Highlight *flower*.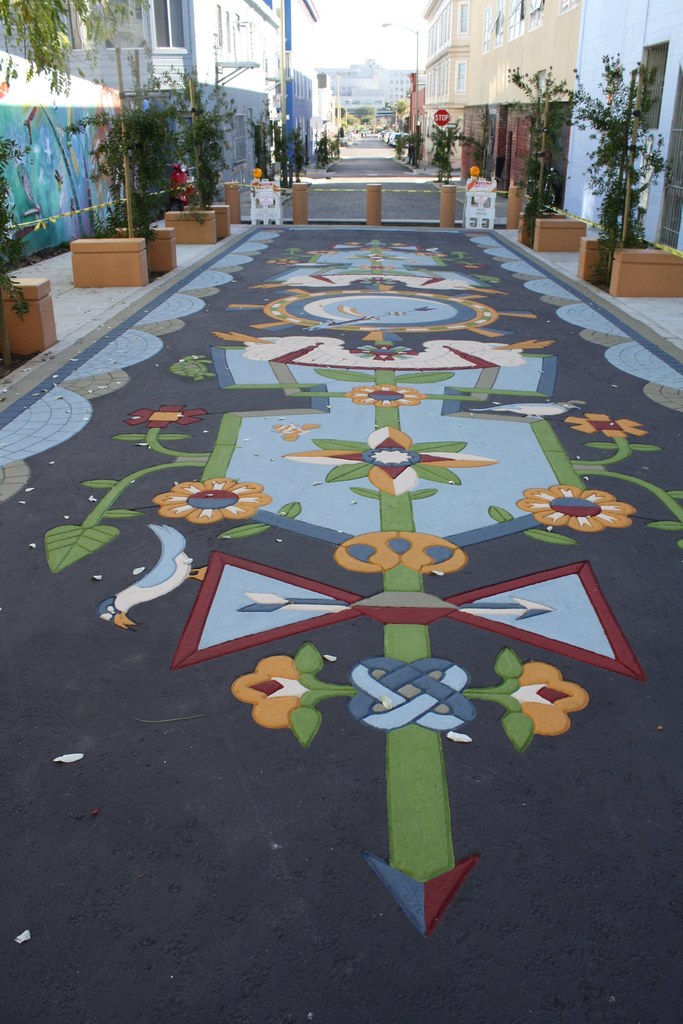
Highlighted region: rect(509, 660, 599, 745).
